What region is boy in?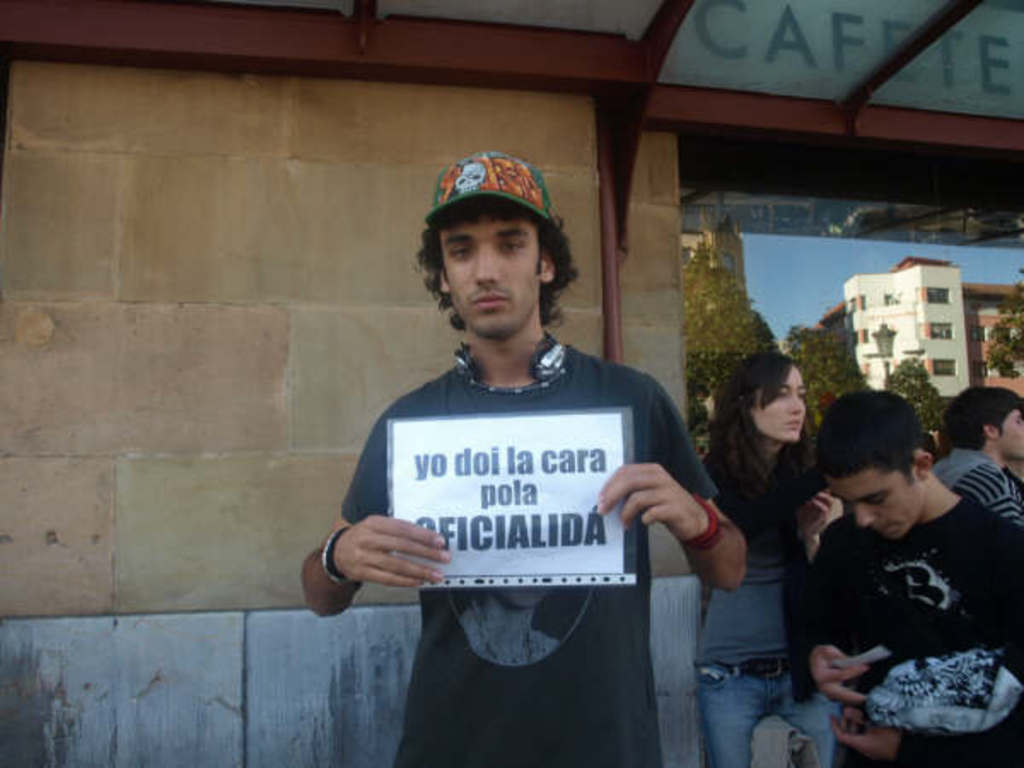
box=[932, 384, 1022, 527].
